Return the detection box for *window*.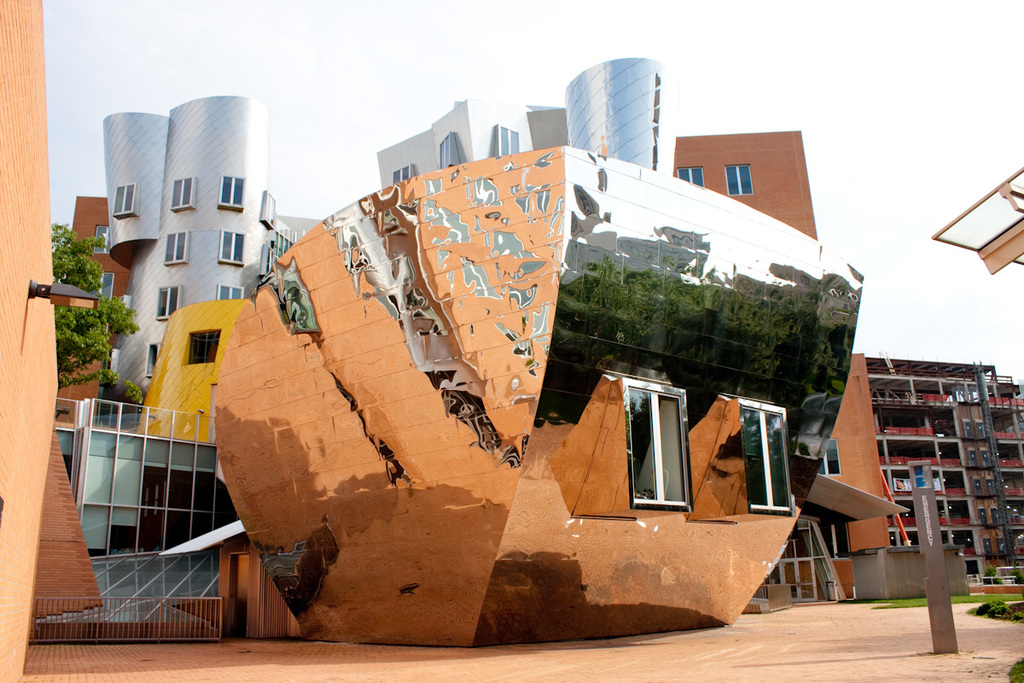
l=676, t=166, r=706, b=188.
